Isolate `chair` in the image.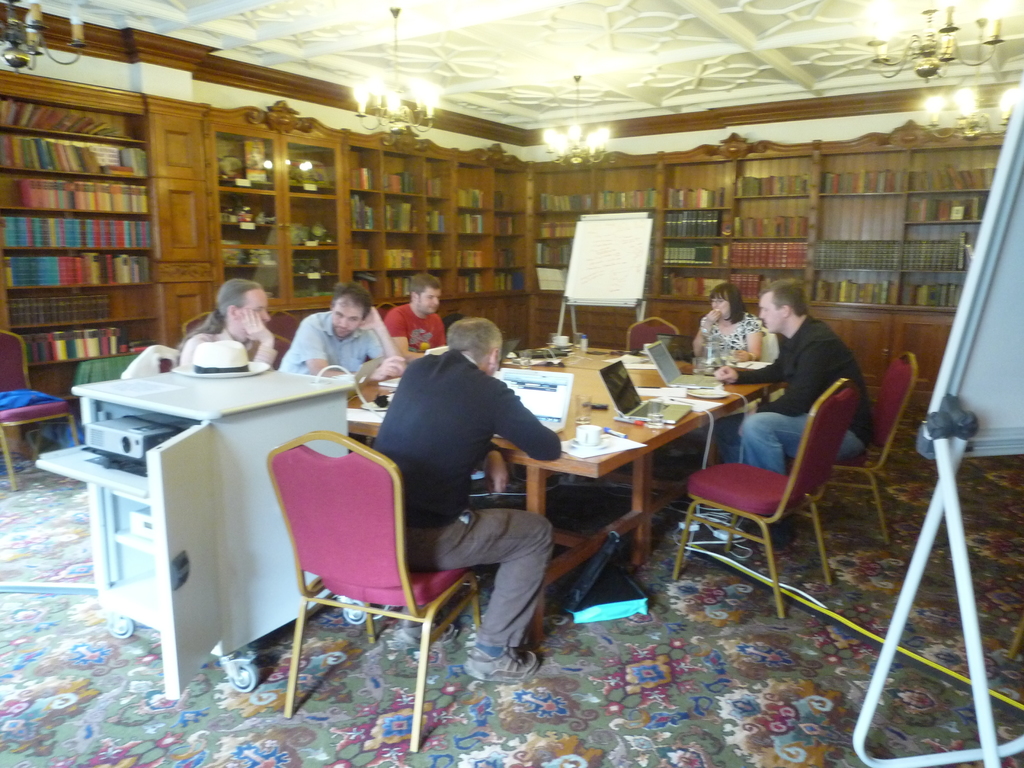
Isolated region: region(796, 349, 922, 538).
